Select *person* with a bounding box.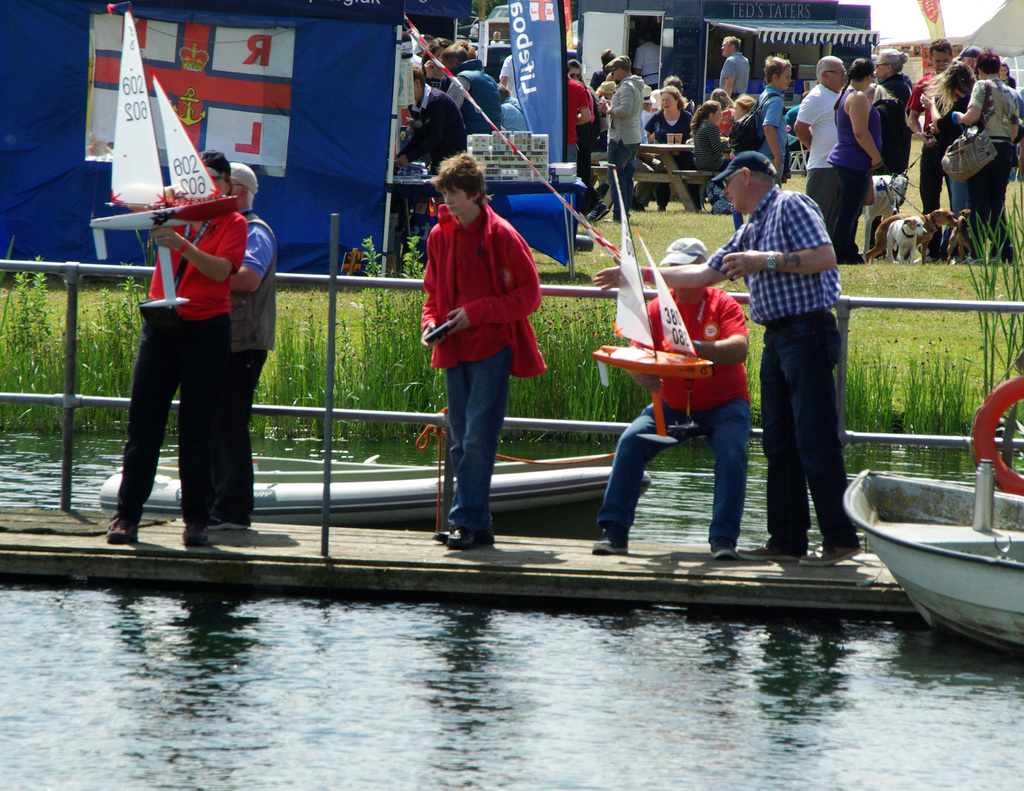
x1=795 y1=49 x2=842 y2=241.
